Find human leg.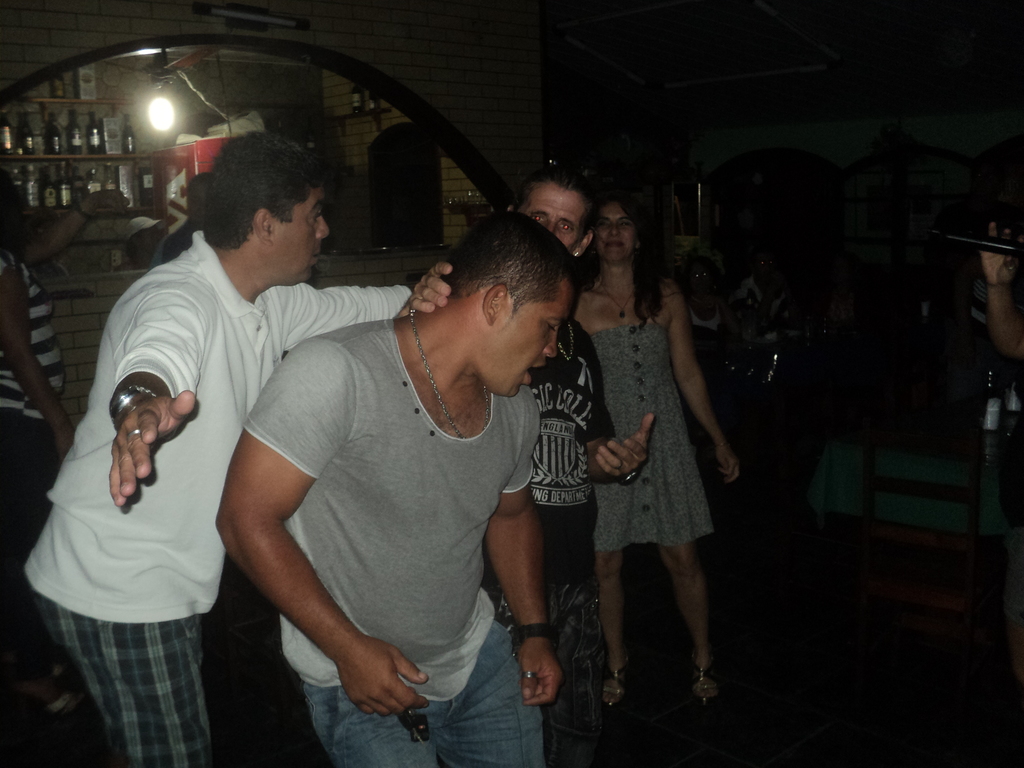
[x1=431, y1=631, x2=543, y2=767].
